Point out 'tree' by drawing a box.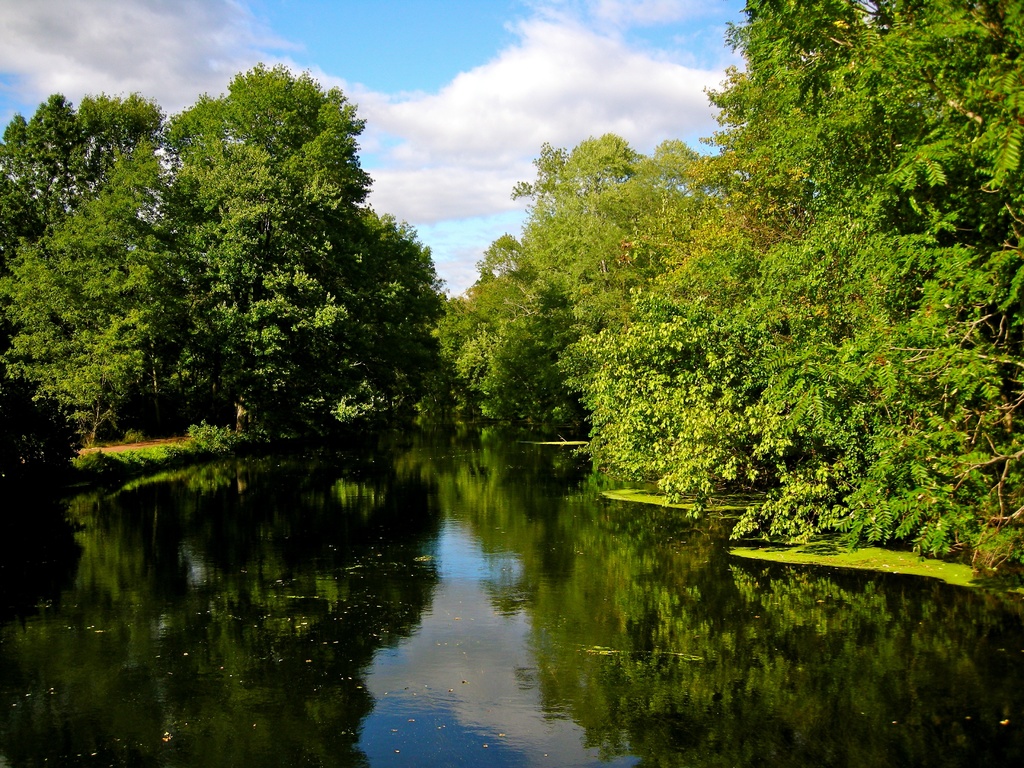
pyautogui.locateOnScreen(672, 207, 1017, 563).
